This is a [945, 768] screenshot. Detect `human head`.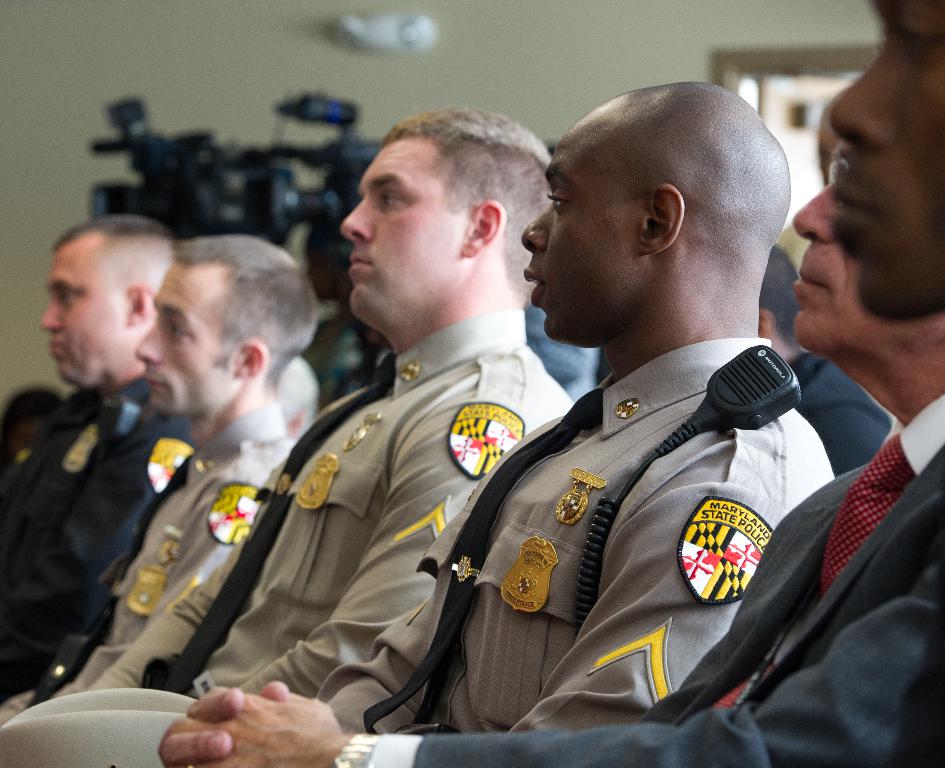
x1=796 y1=181 x2=944 y2=368.
